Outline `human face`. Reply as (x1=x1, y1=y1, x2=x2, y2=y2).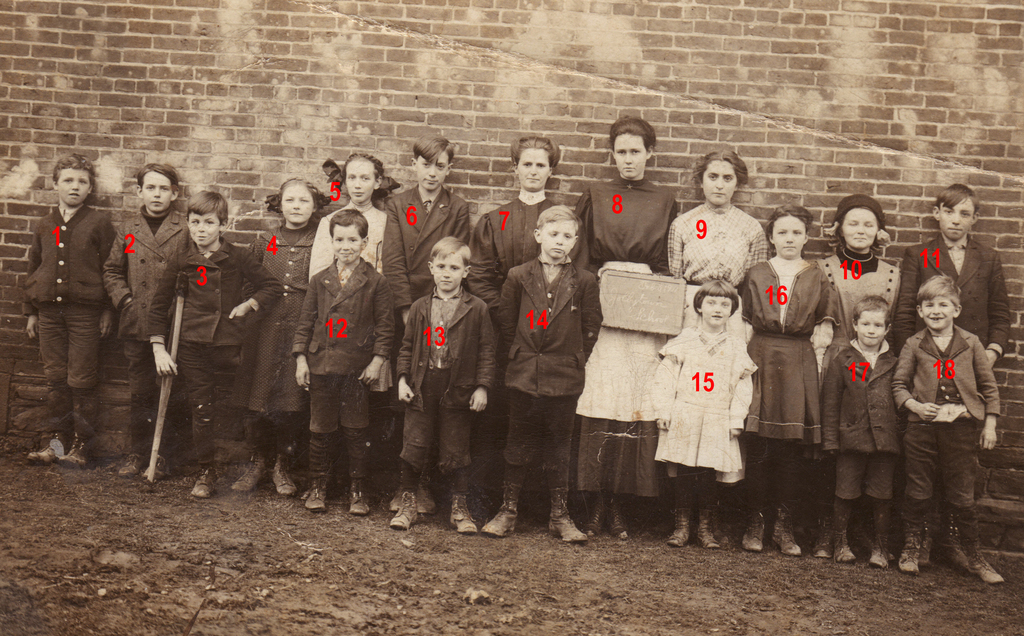
(x1=143, y1=168, x2=172, y2=214).
